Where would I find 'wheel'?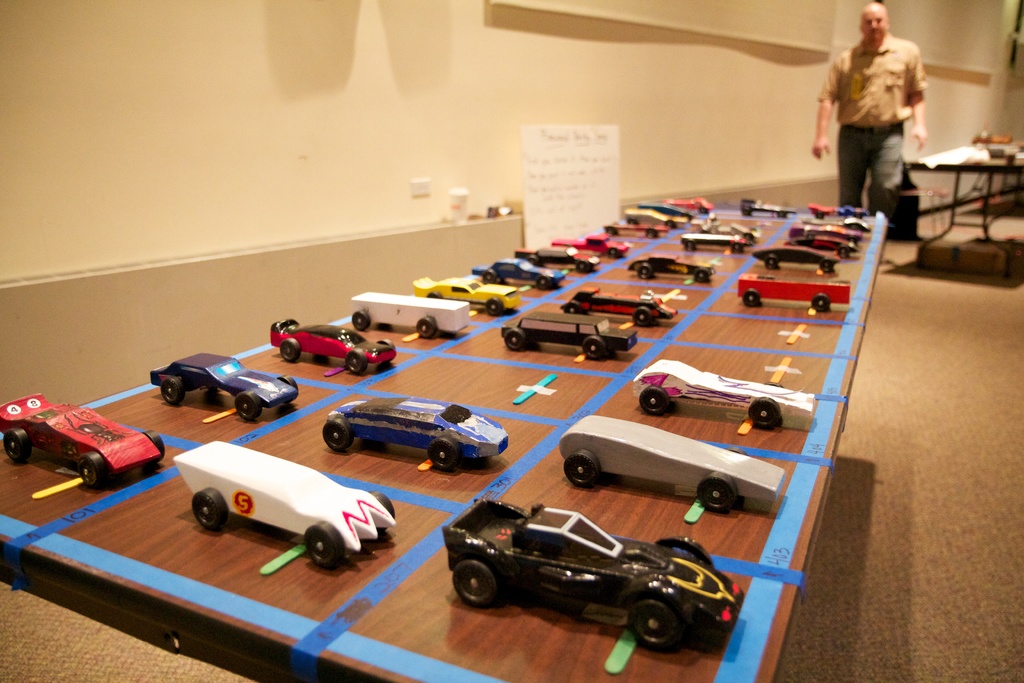
At (834, 243, 850, 257).
